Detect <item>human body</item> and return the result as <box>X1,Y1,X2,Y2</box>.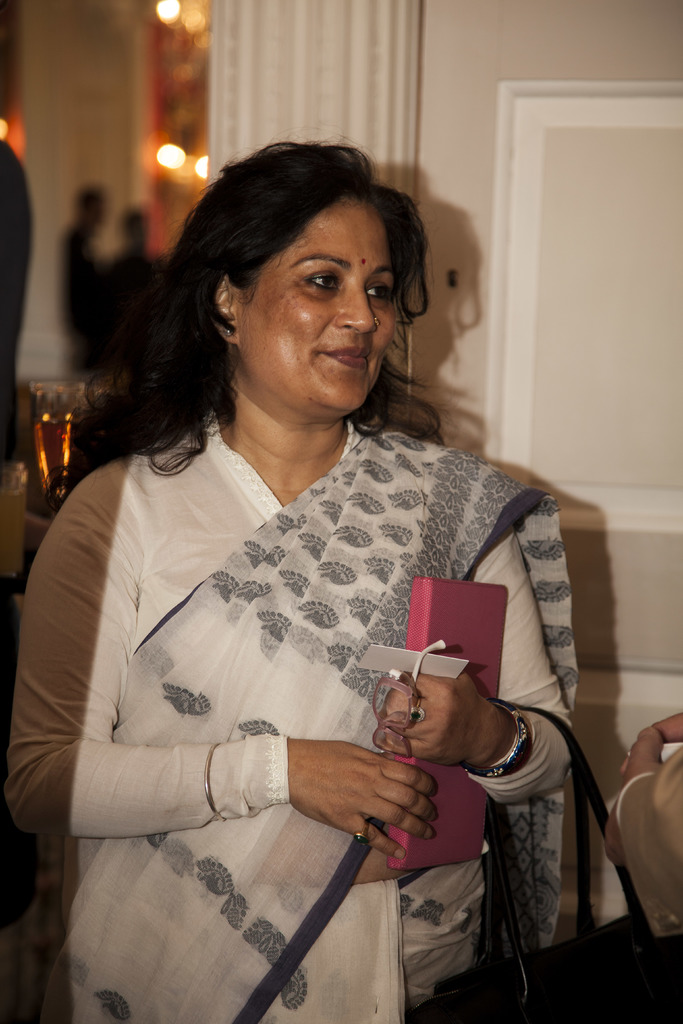
<box>13,167,607,1023</box>.
